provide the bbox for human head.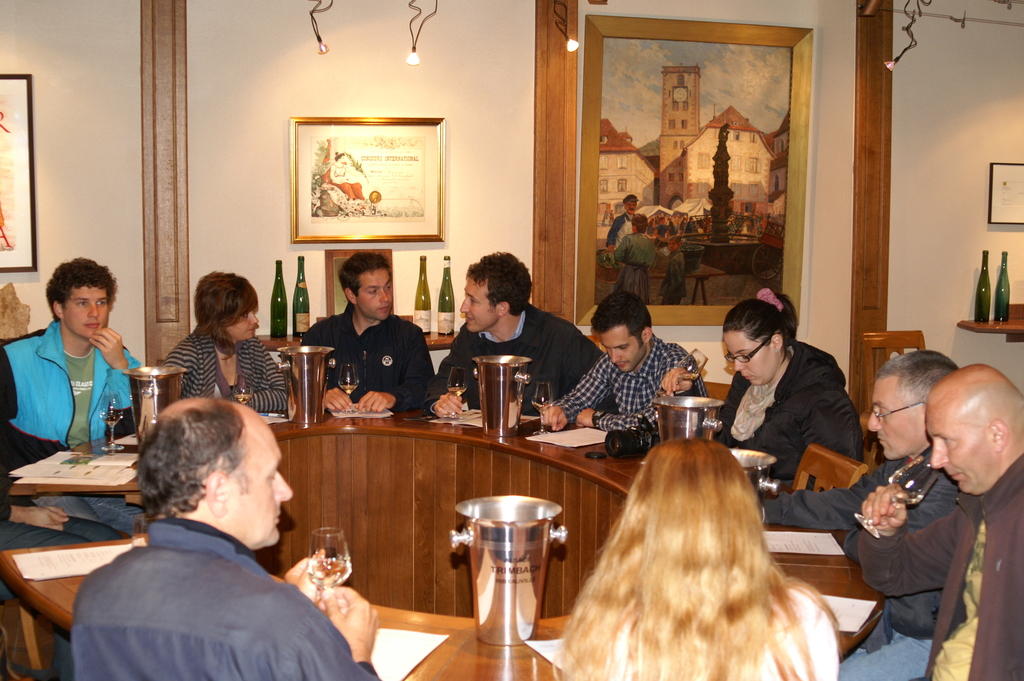
Rect(618, 448, 766, 562).
